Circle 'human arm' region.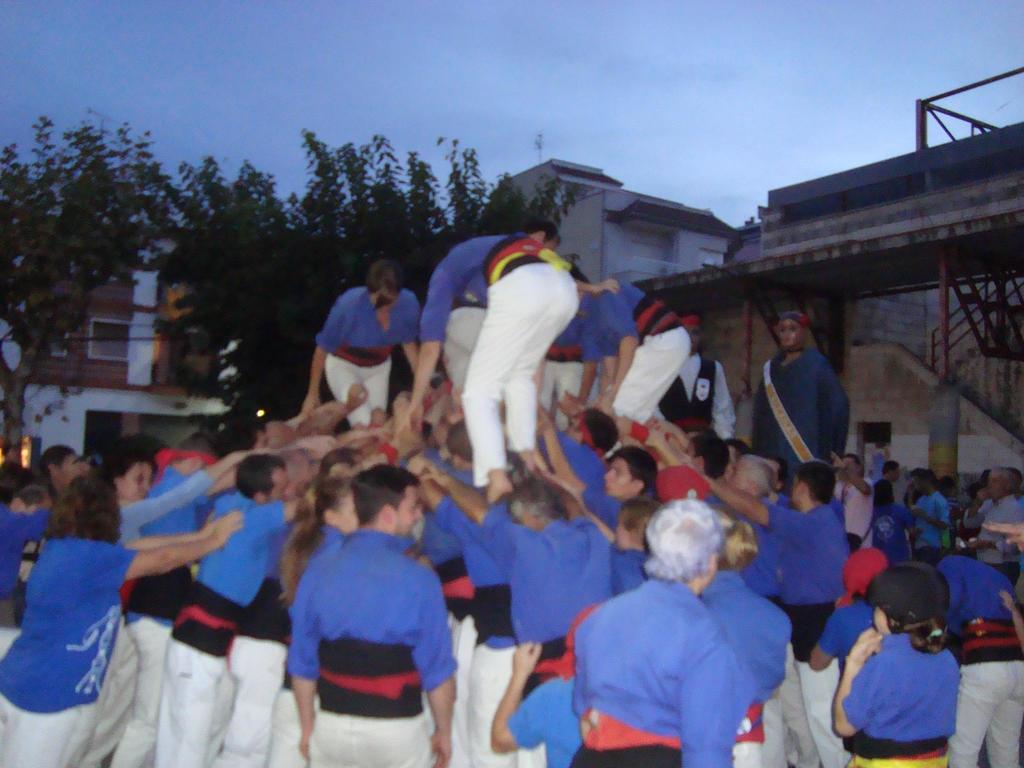
Region: <box>643,422,689,487</box>.
